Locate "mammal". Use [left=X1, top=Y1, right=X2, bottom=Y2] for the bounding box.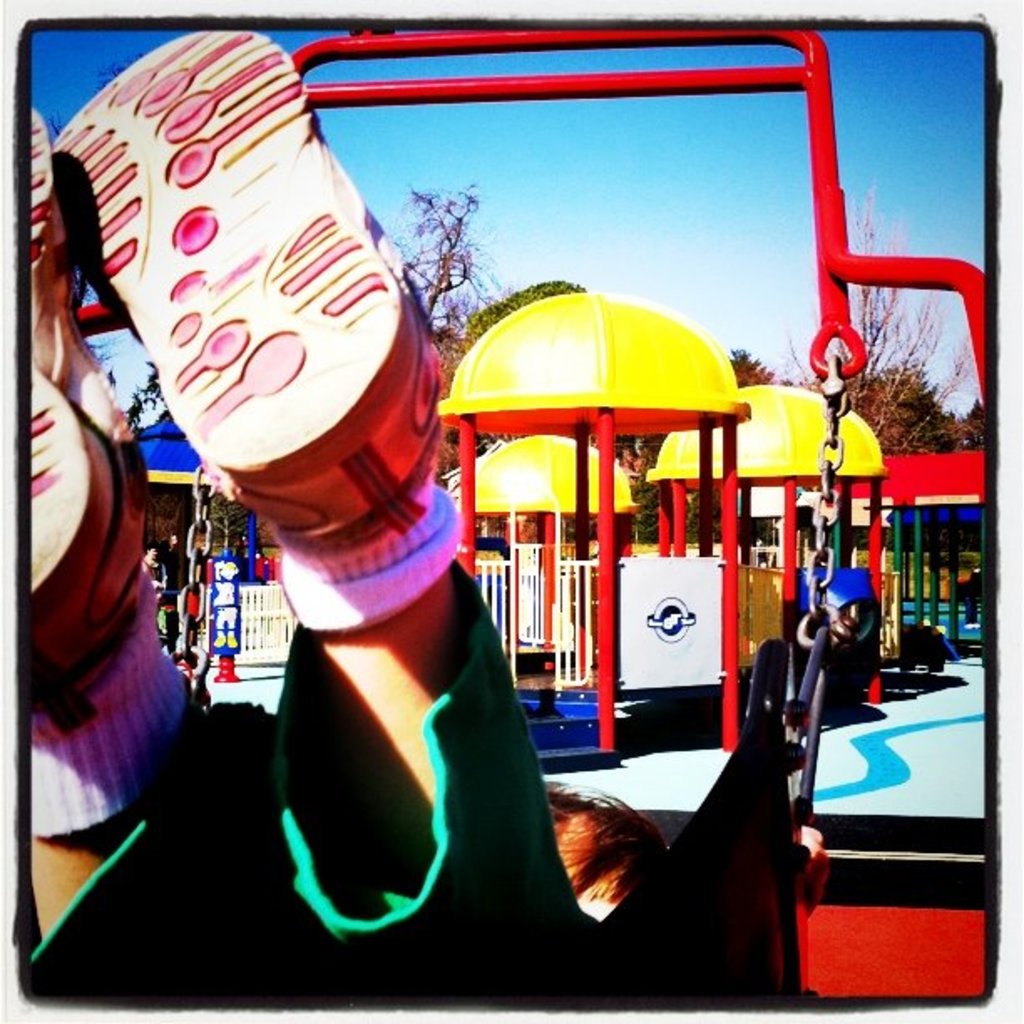
[left=0, top=22, right=773, bottom=1019].
